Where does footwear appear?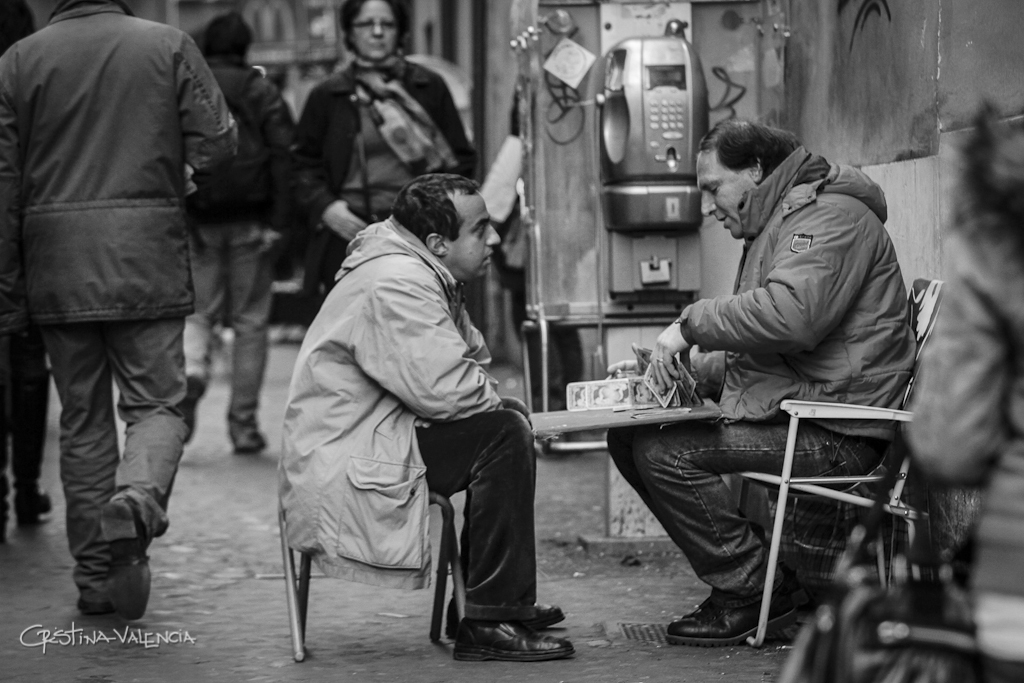
Appears at (100, 498, 154, 623).
